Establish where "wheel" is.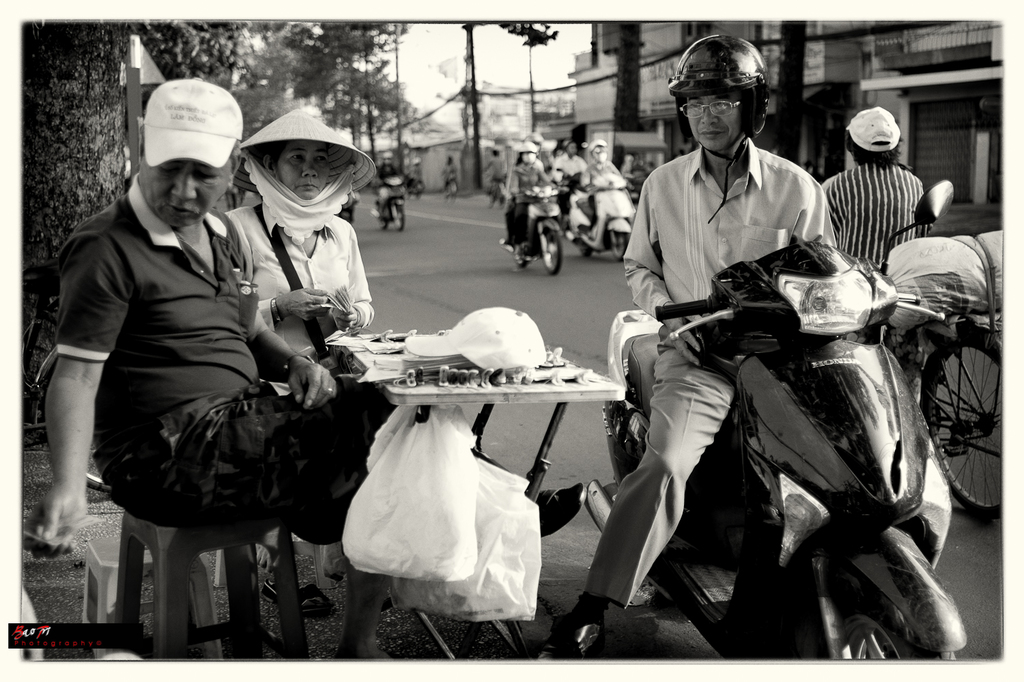
Established at (513,240,531,270).
